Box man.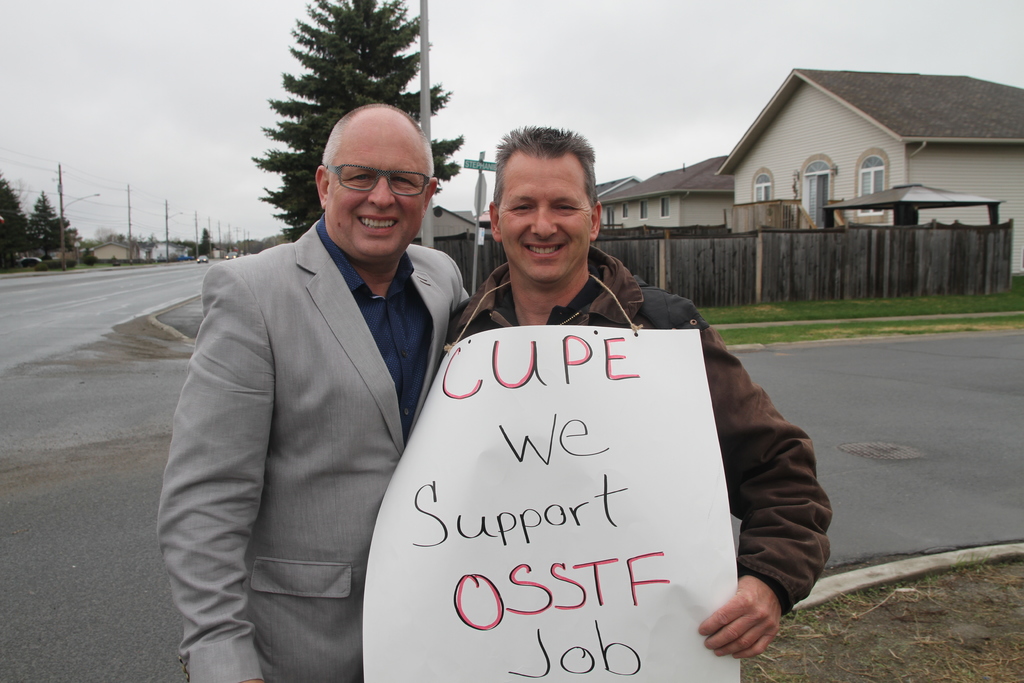
(left=447, top=123, right=830, bottom=661).
